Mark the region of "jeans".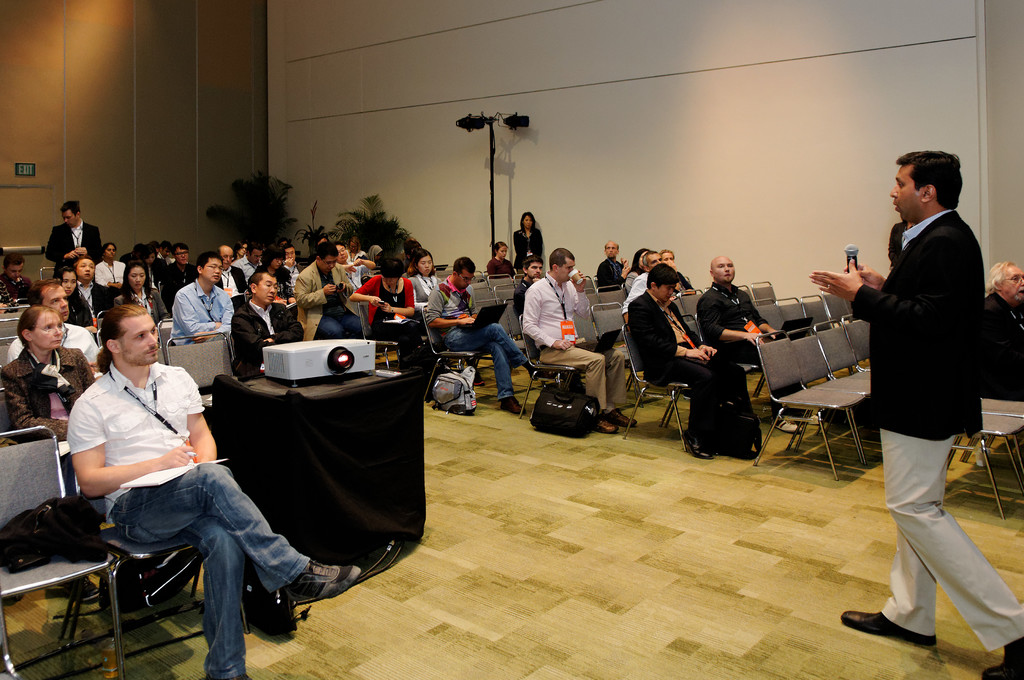
Region: 449:331:527:406.
